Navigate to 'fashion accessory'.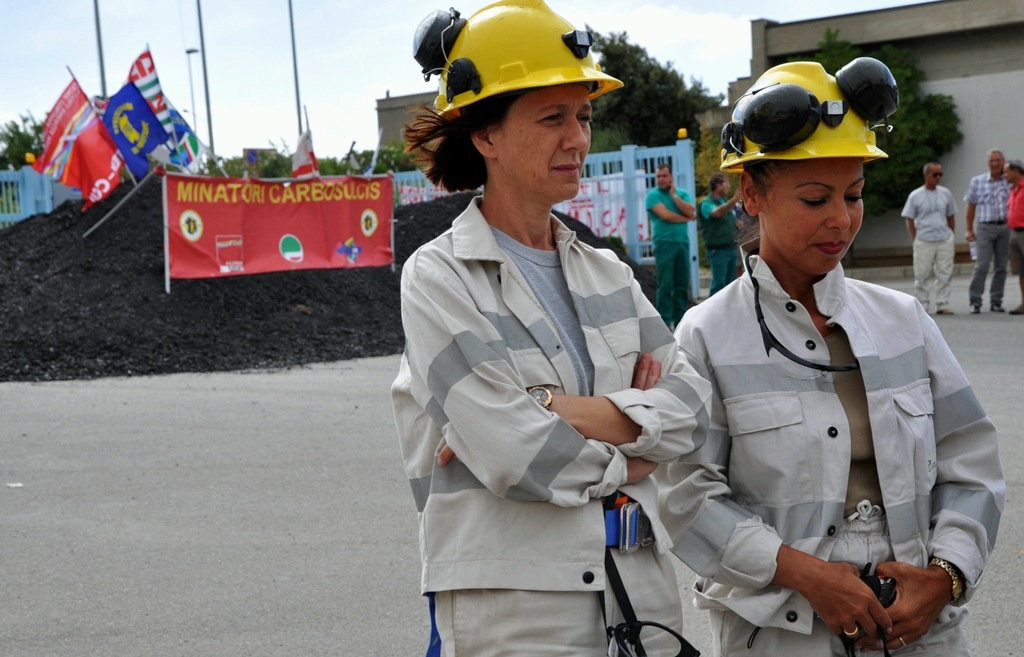
Navigation target: {"x1": 925, "y1": 558, "x2": 961, "y2": 610}.
